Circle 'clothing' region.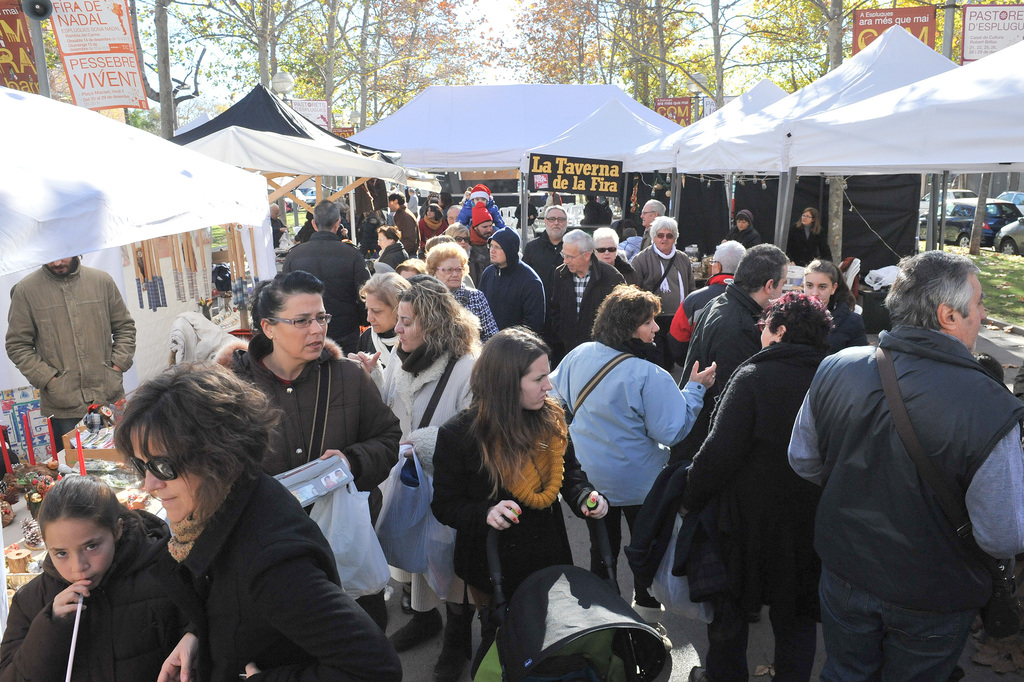
Region: (x1=451, y1=286, x2=498, y2=350).
